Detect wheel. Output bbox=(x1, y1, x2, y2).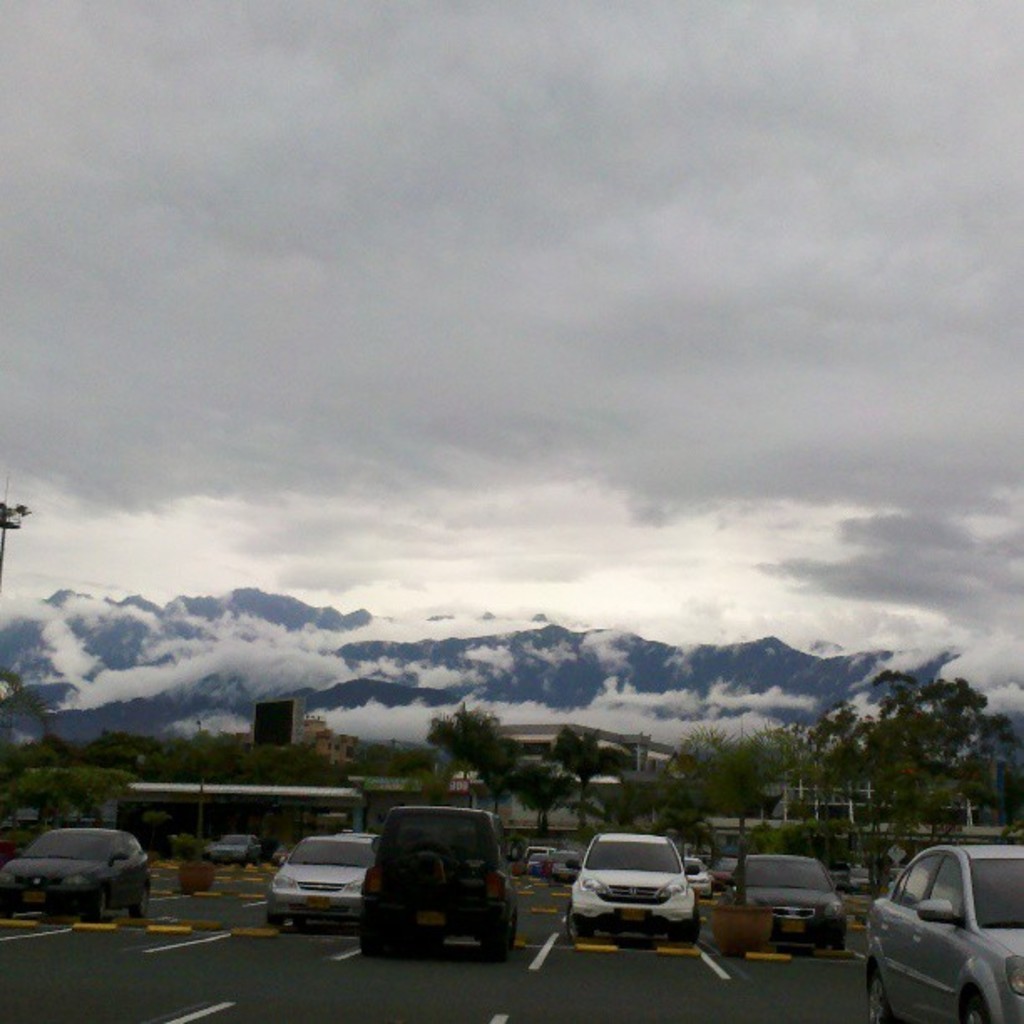
bbox=(293, 915, 306, 932).
